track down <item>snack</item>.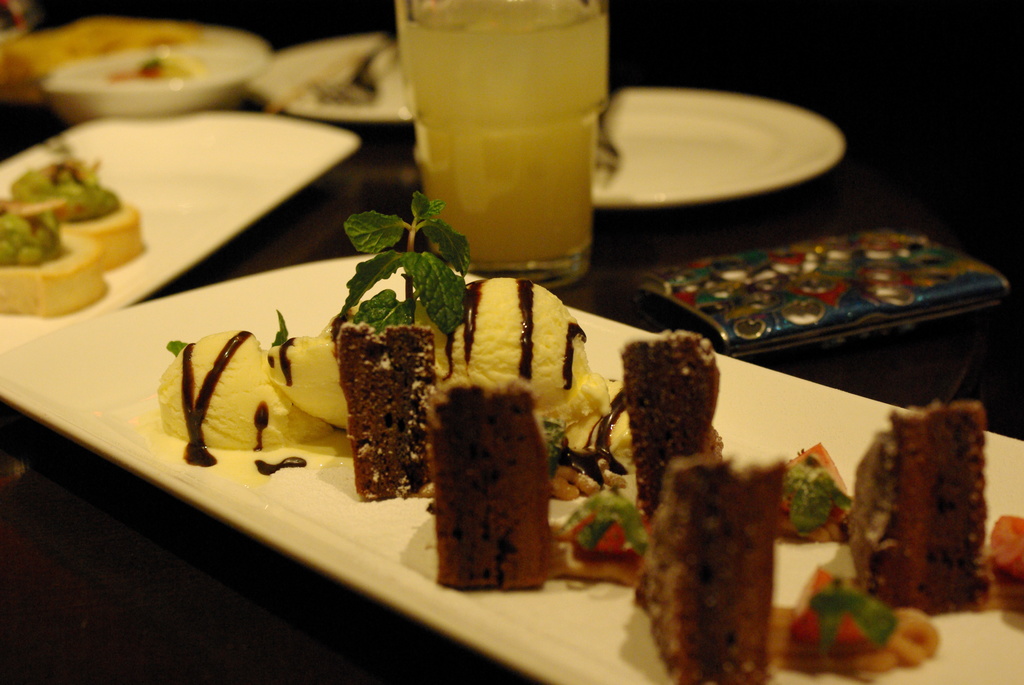
Tracked to [549, 480, 639, 590].
